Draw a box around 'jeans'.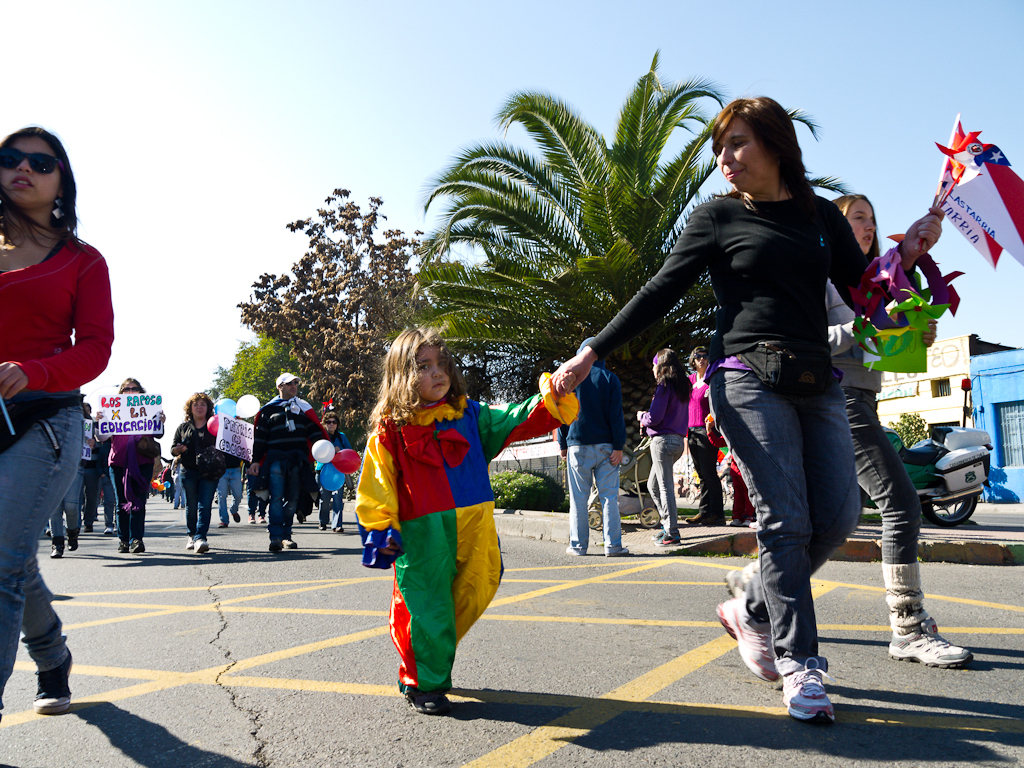
l=268, t=459, r=299, b=546.
